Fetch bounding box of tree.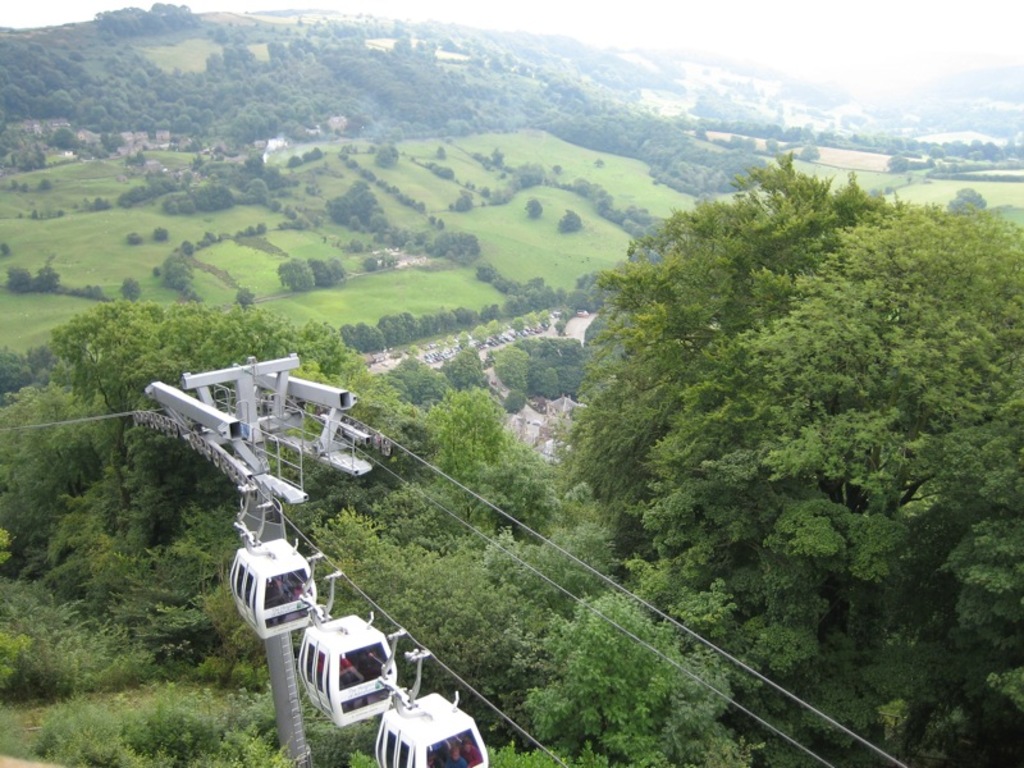
Bbox: <box>124,232,145,244</box>.
